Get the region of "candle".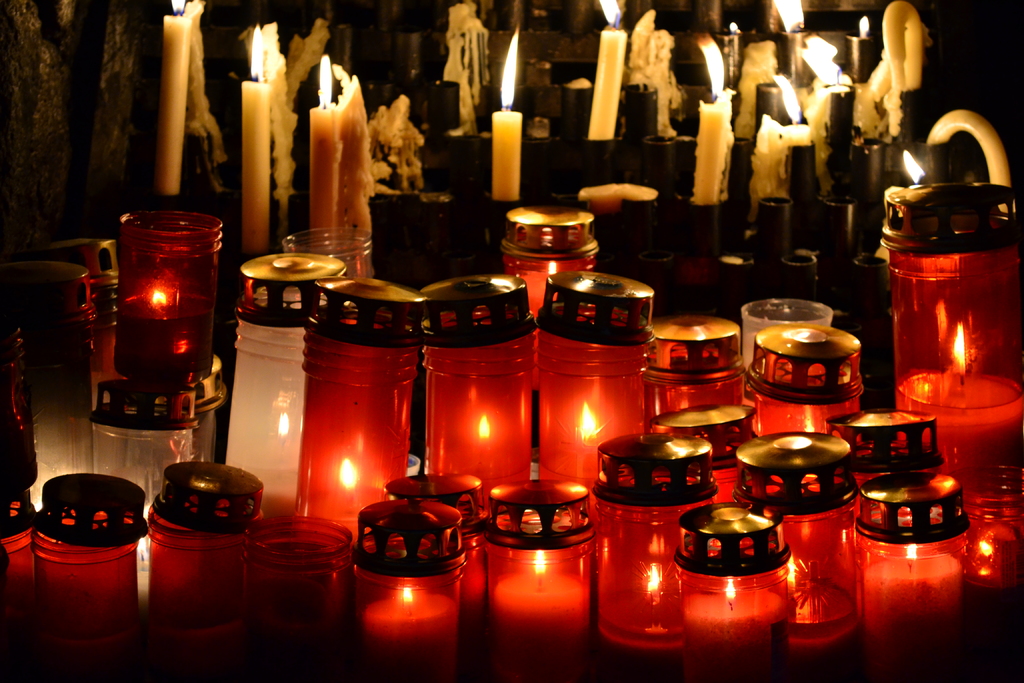
585,0,631,140.
